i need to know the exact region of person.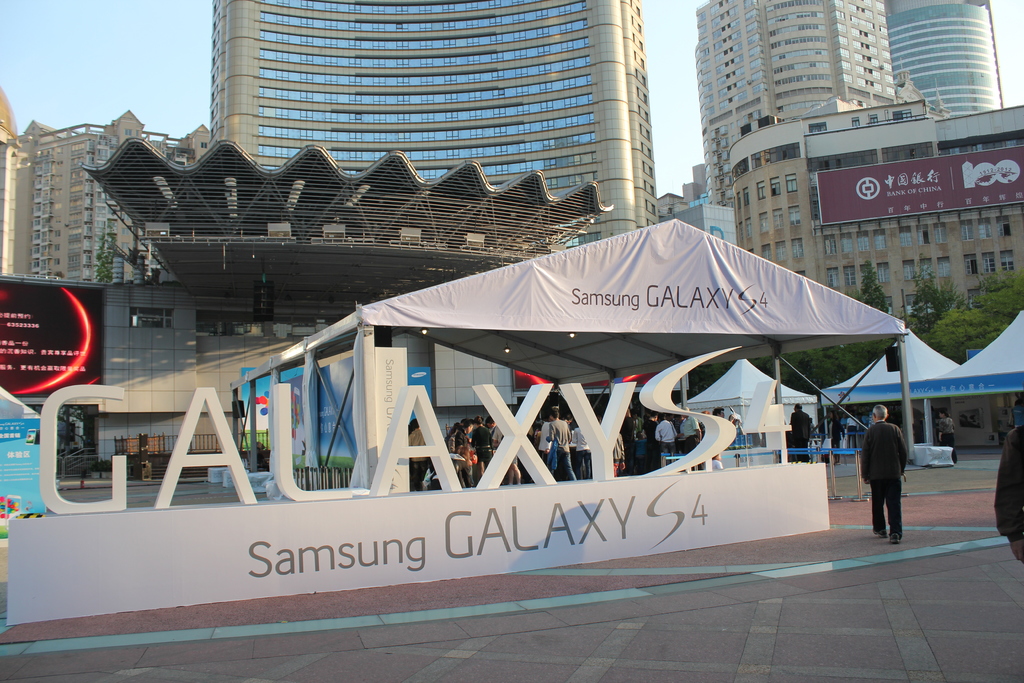
Region: <box>864,406,909,543</box>.
